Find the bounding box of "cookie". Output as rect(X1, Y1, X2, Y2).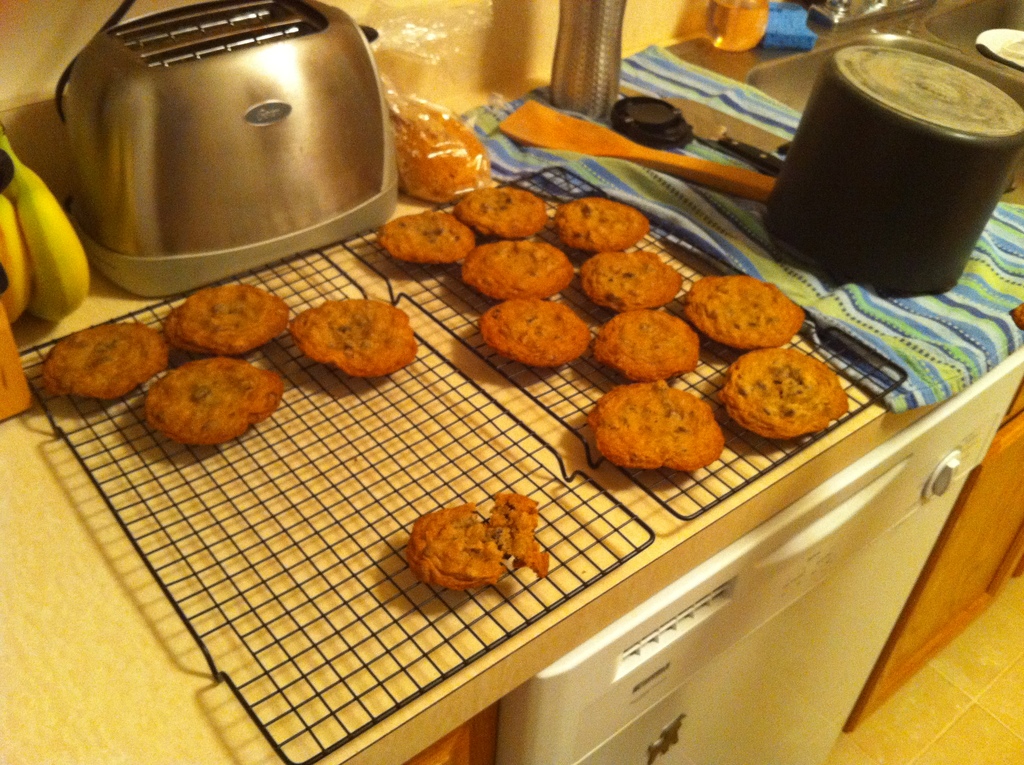
rect(146, 351, 283, 447).
